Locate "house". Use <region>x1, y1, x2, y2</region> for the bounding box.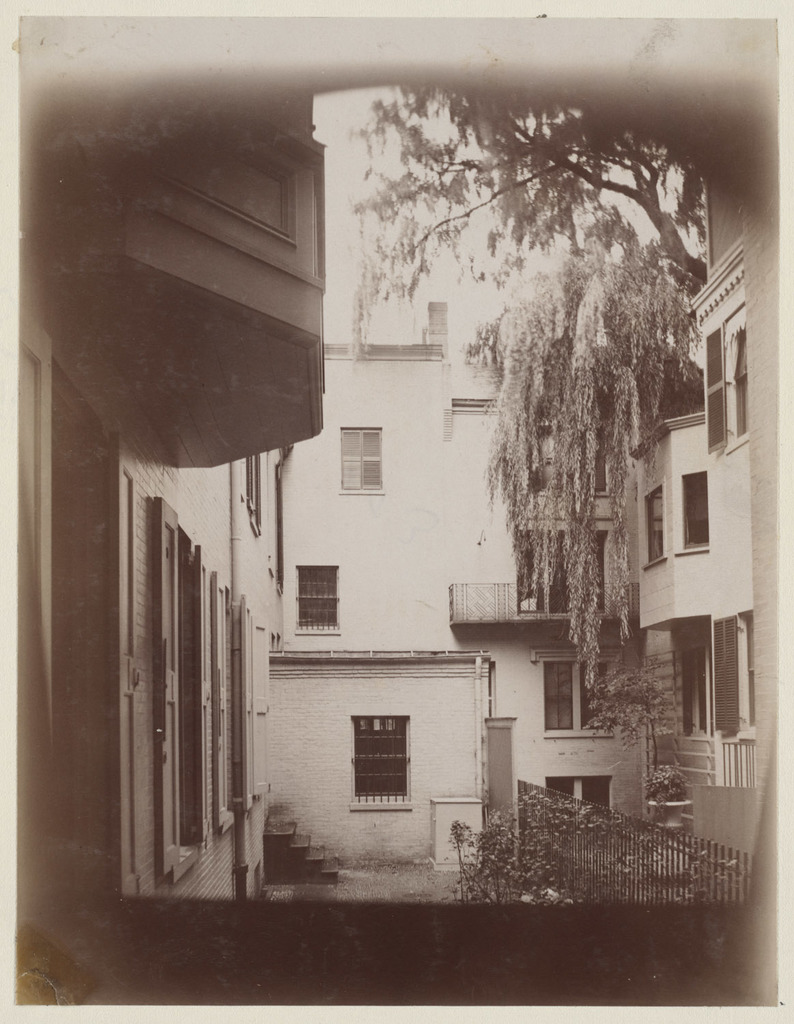
<region>624, 189, 778, 872</region>.
